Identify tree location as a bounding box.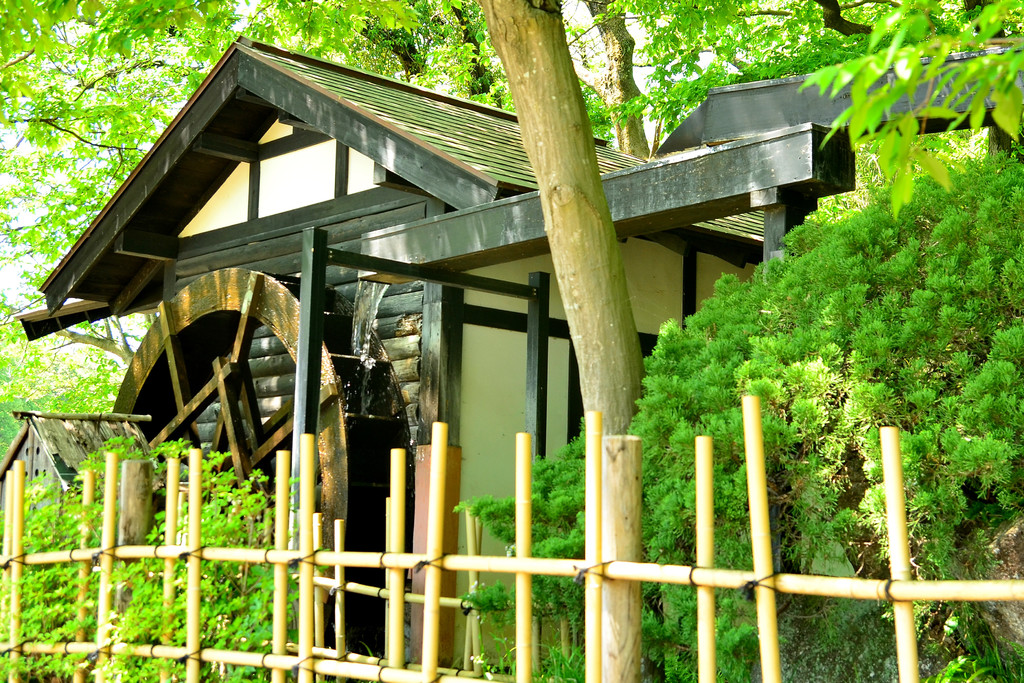
region(452, 138, 1023, 682).
